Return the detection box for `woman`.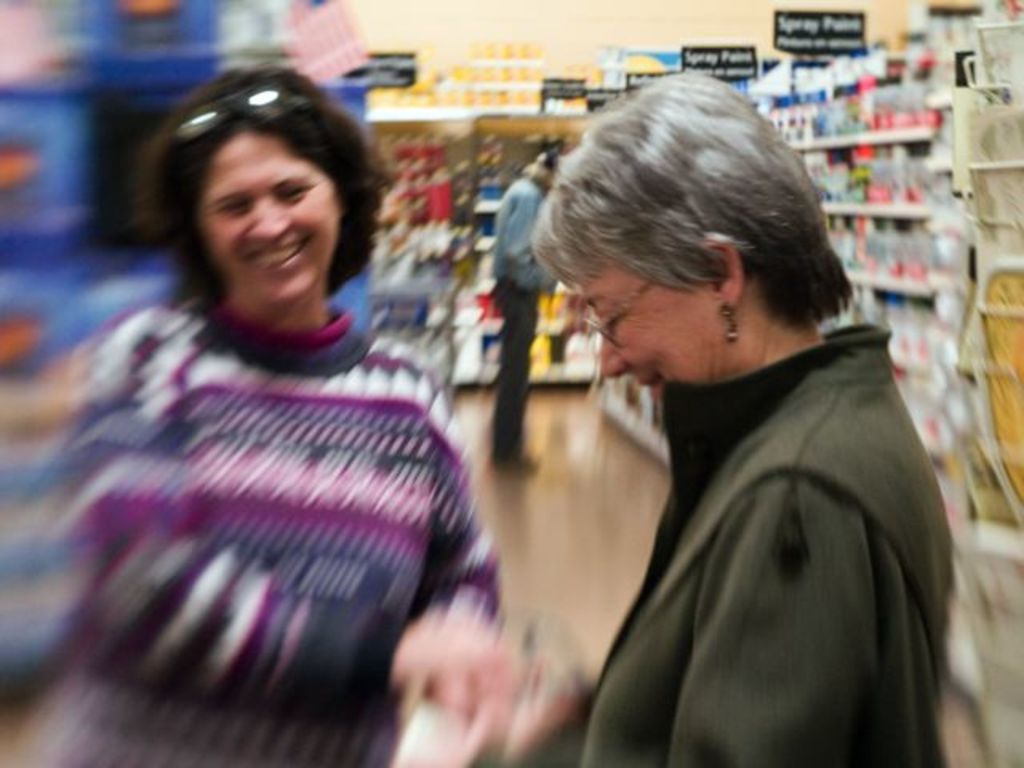
rect(32, 64, 570, 739).
